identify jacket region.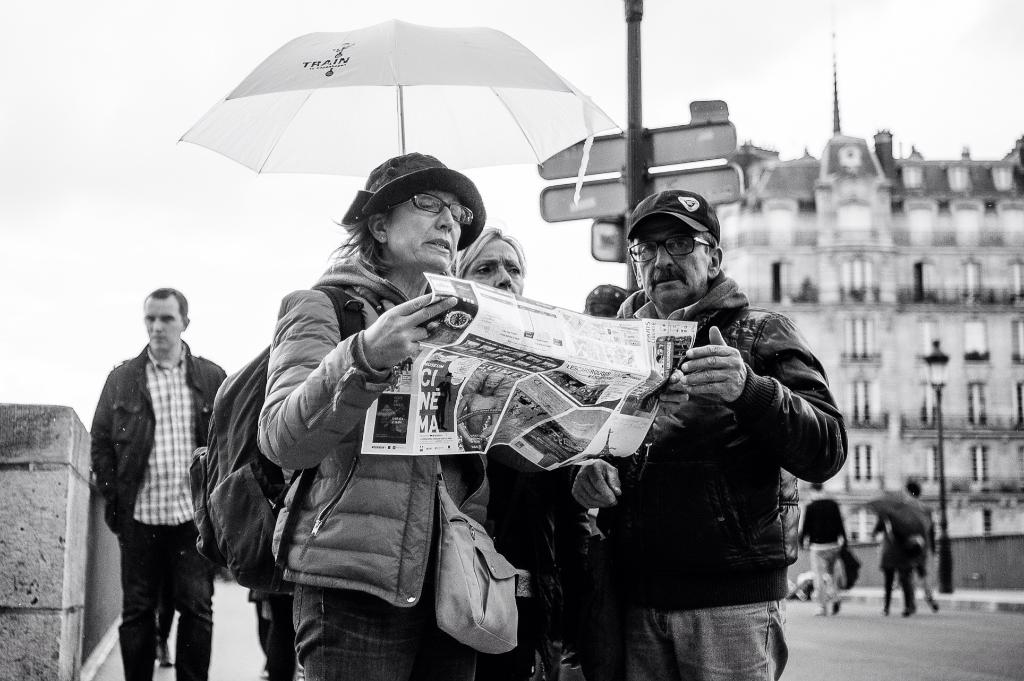
Region: 253,252,507,608.
